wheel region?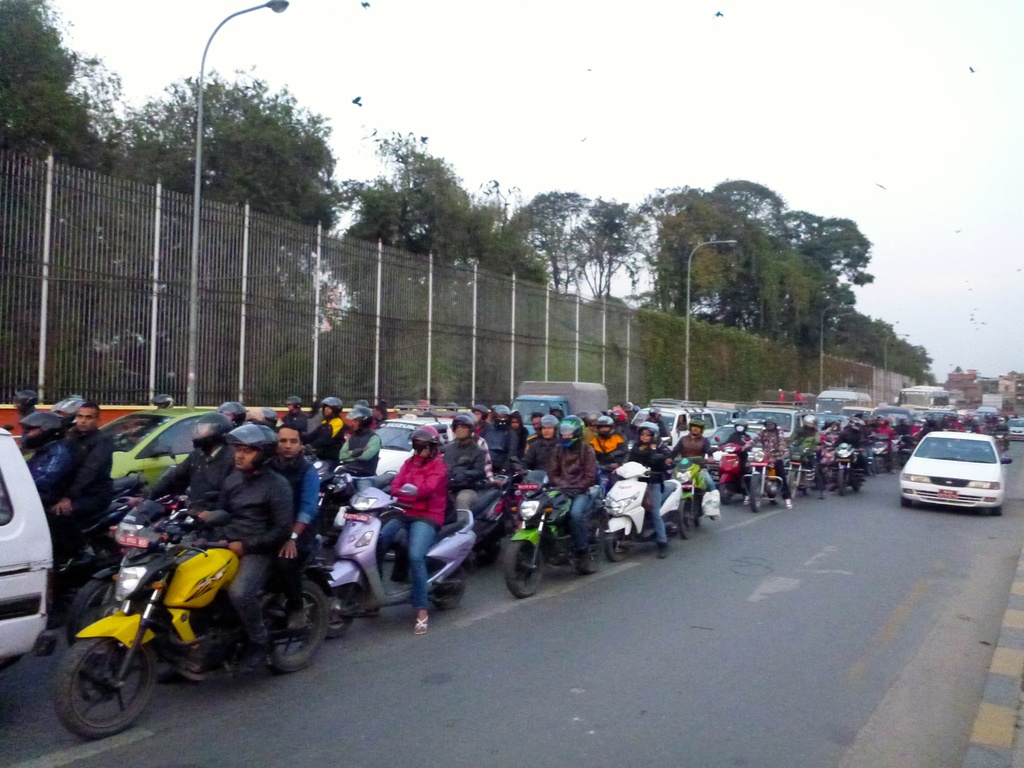
<region>749, 474, 764, 513</region>
